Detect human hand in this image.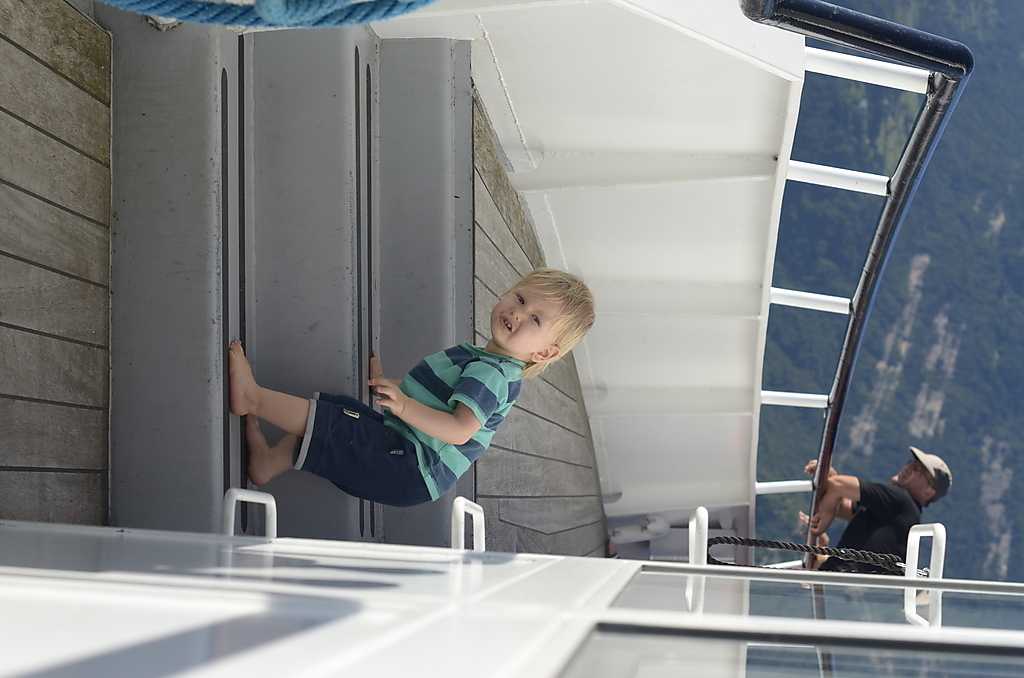
Detection: (x1=797, y1=509, x2=816, y2=538).
